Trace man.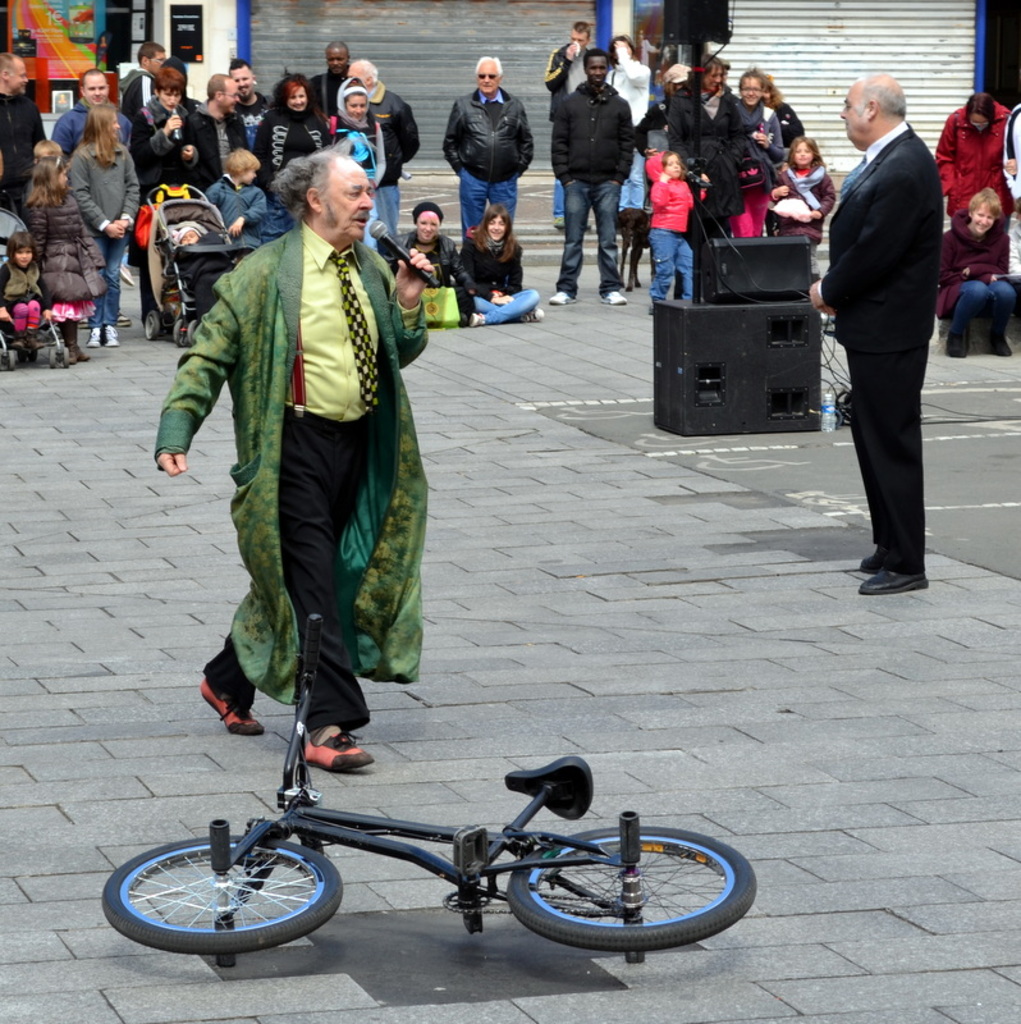
Traced to x1=307 y1=36 x2=370 y2=138.
